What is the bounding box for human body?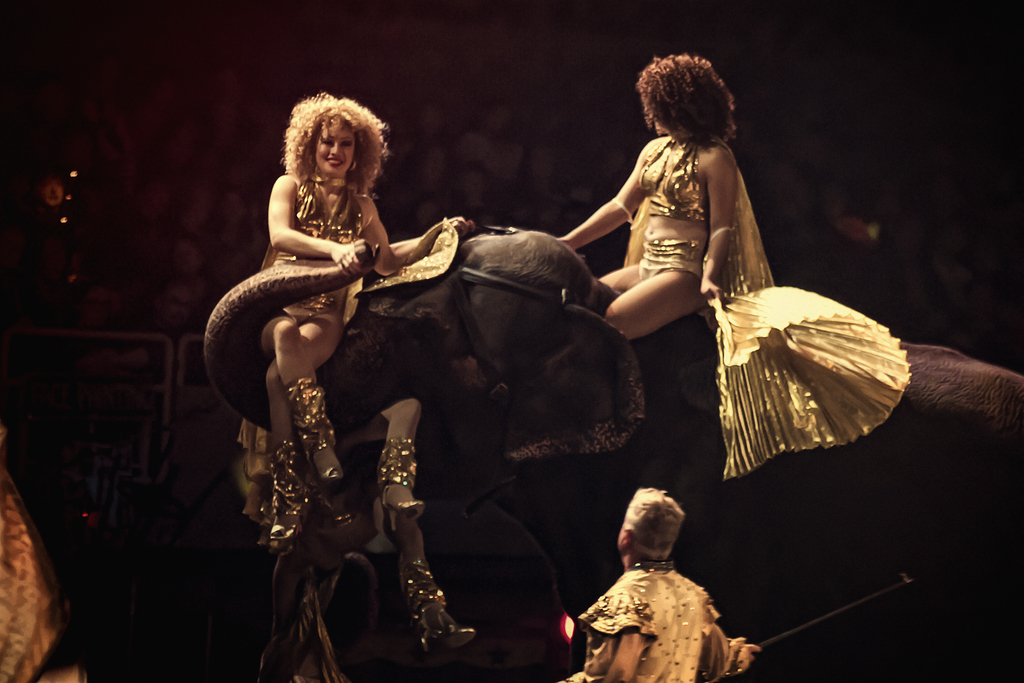
(left=339, top=400, right=481, bottom=655).
